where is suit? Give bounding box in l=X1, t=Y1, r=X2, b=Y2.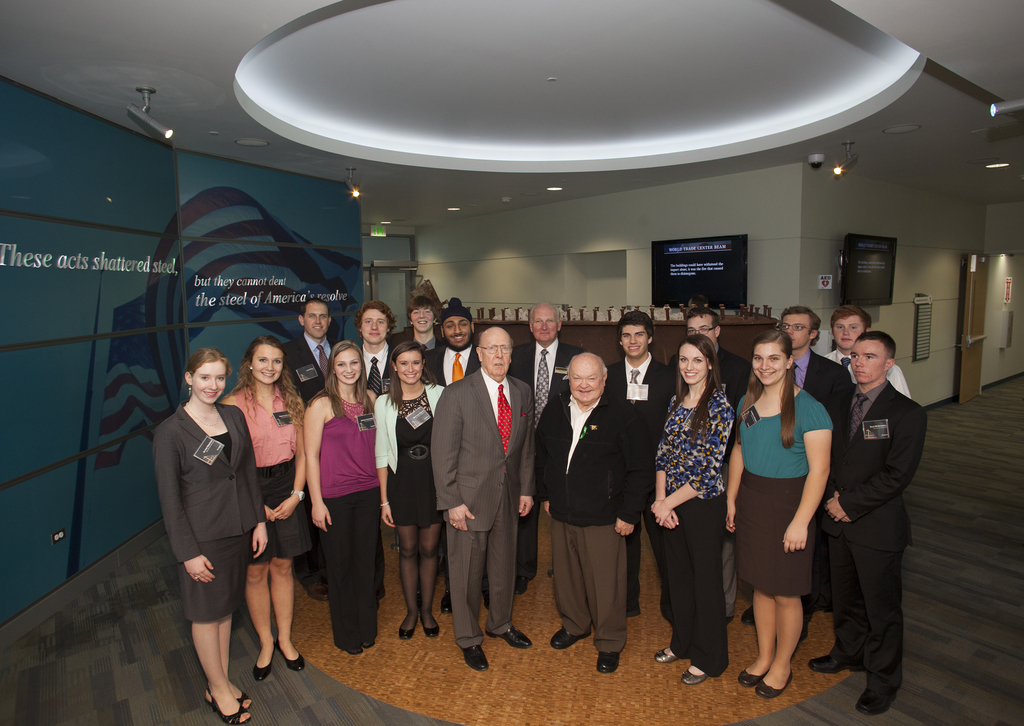
l=794, t=344, r=852, b=598.
